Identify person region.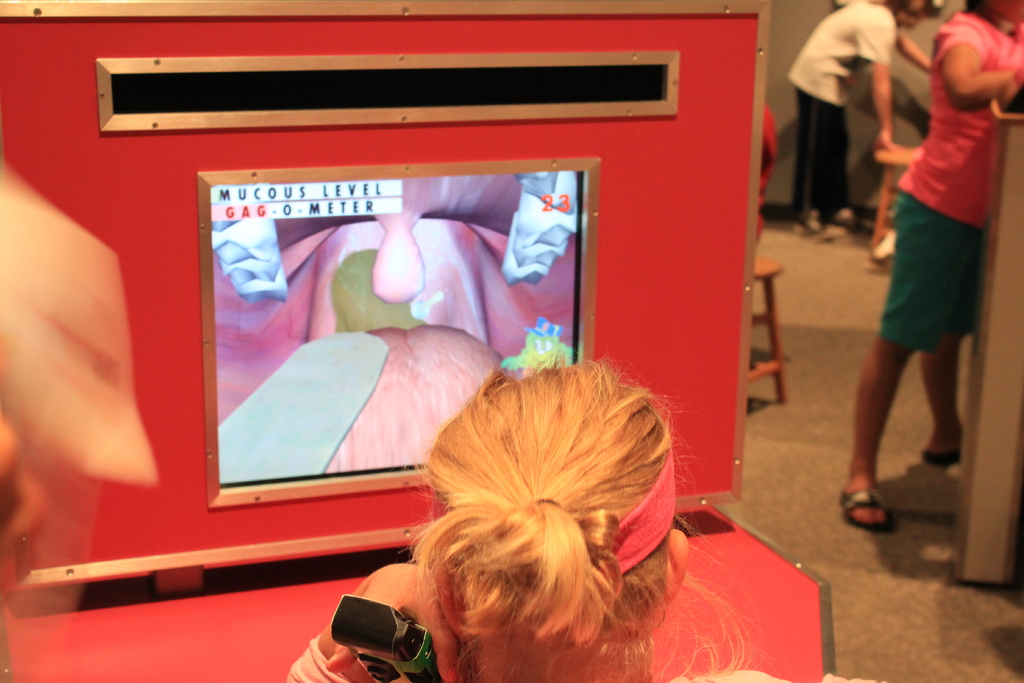
Region: (832, 0, 1023, 531).
